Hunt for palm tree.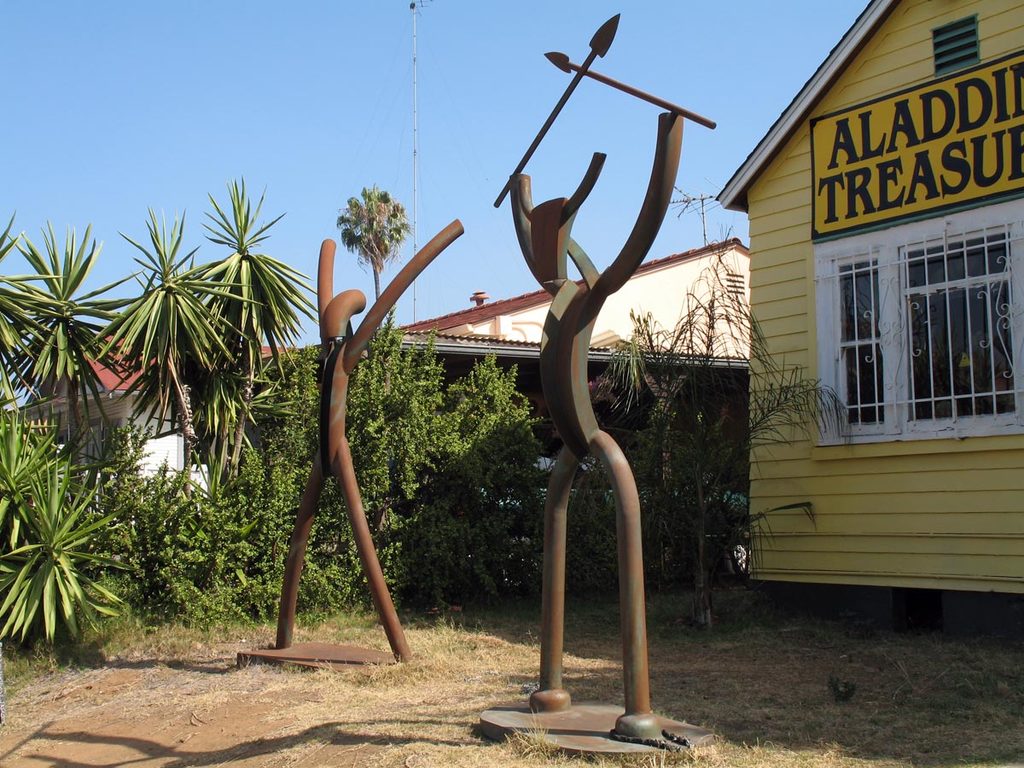
Hunted down at 207, 467, 284, 596.
